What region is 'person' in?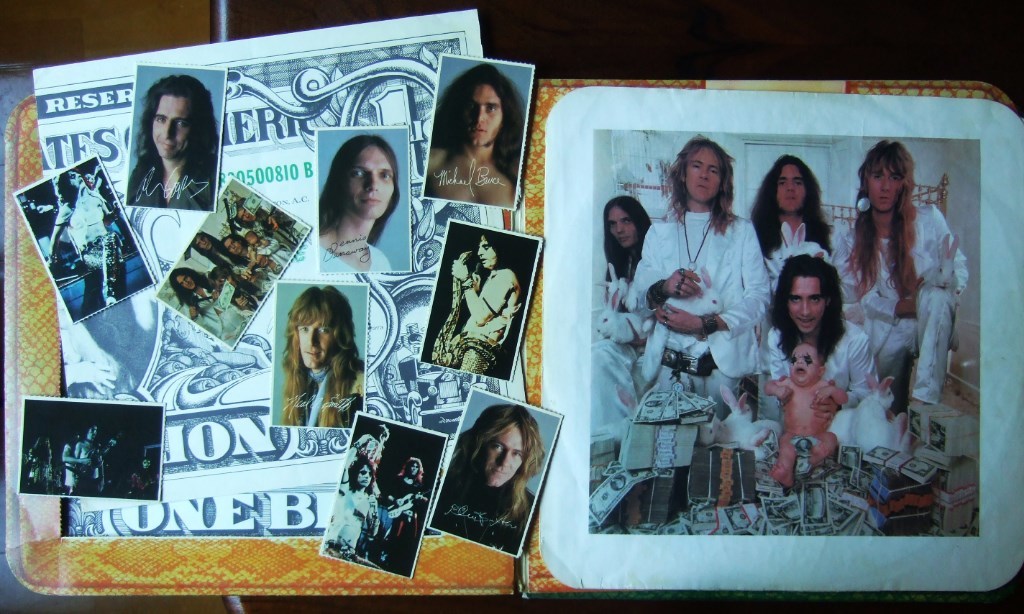
437/403/545/552.
